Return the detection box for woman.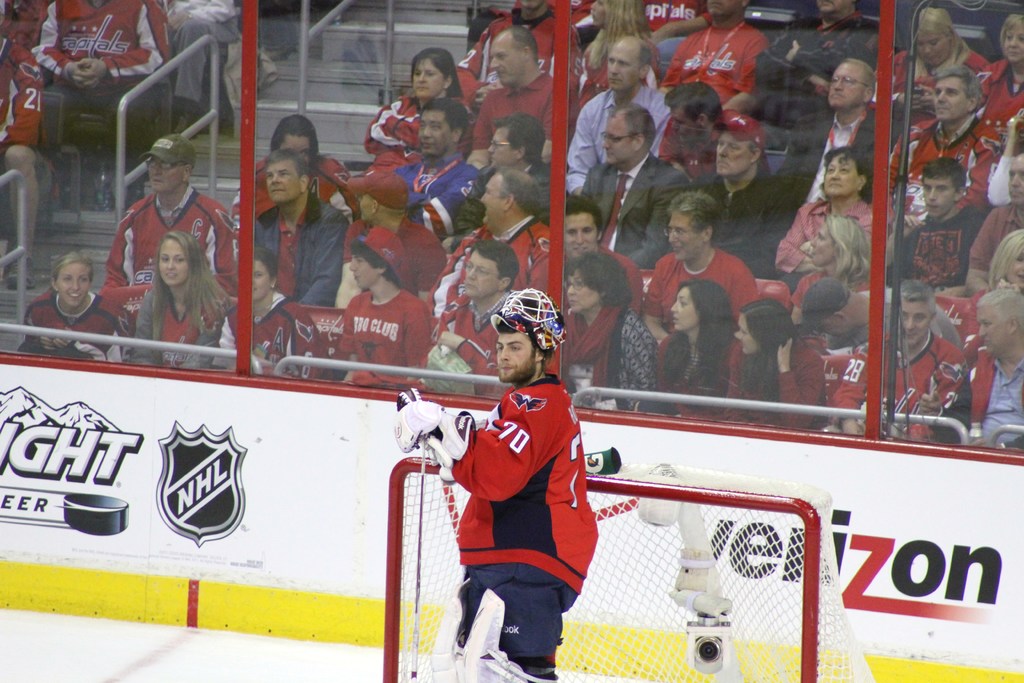
(left=732, top=299, right=825, bottom=425).
